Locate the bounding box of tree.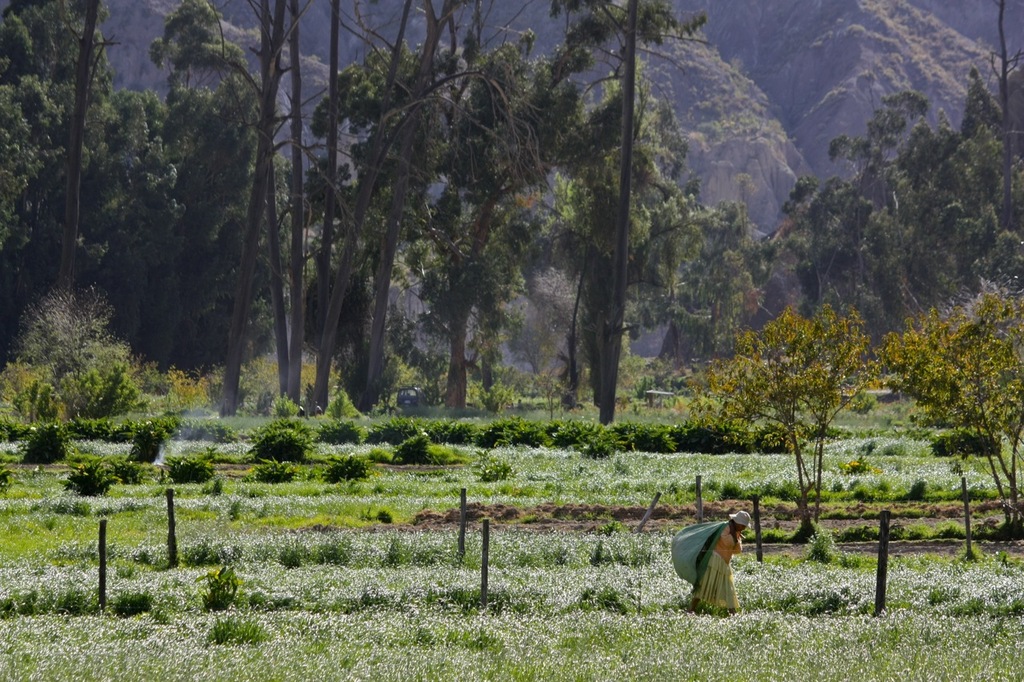
Bounding box: x1=990 y1=0 x2=1023 y2=229.
